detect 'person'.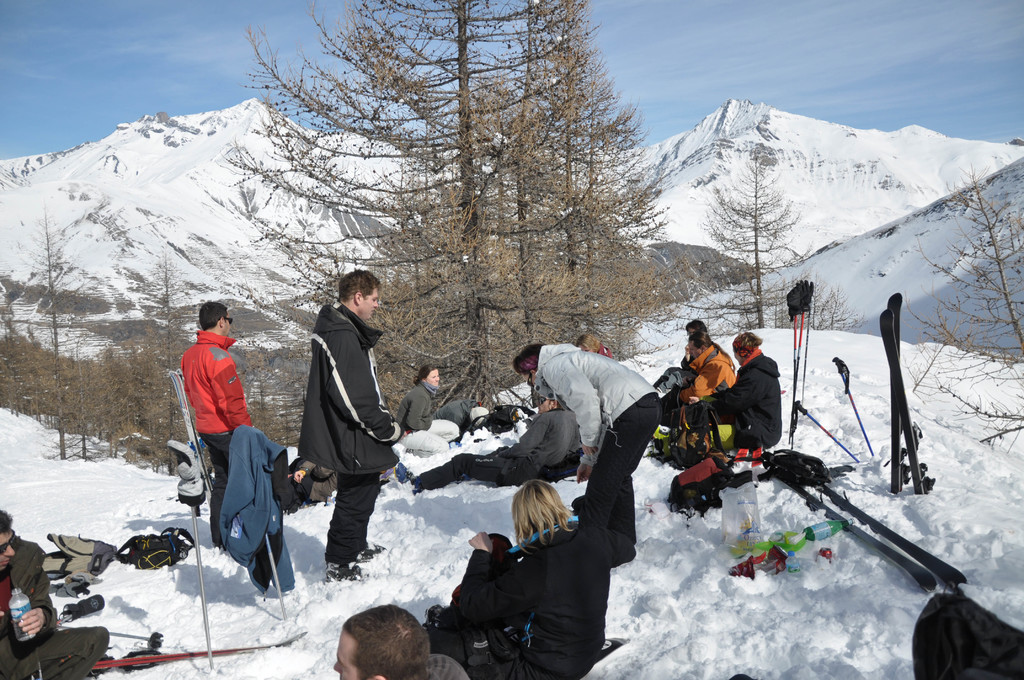
Detected at x1=428, y1=480, x2=635, y2=679.
